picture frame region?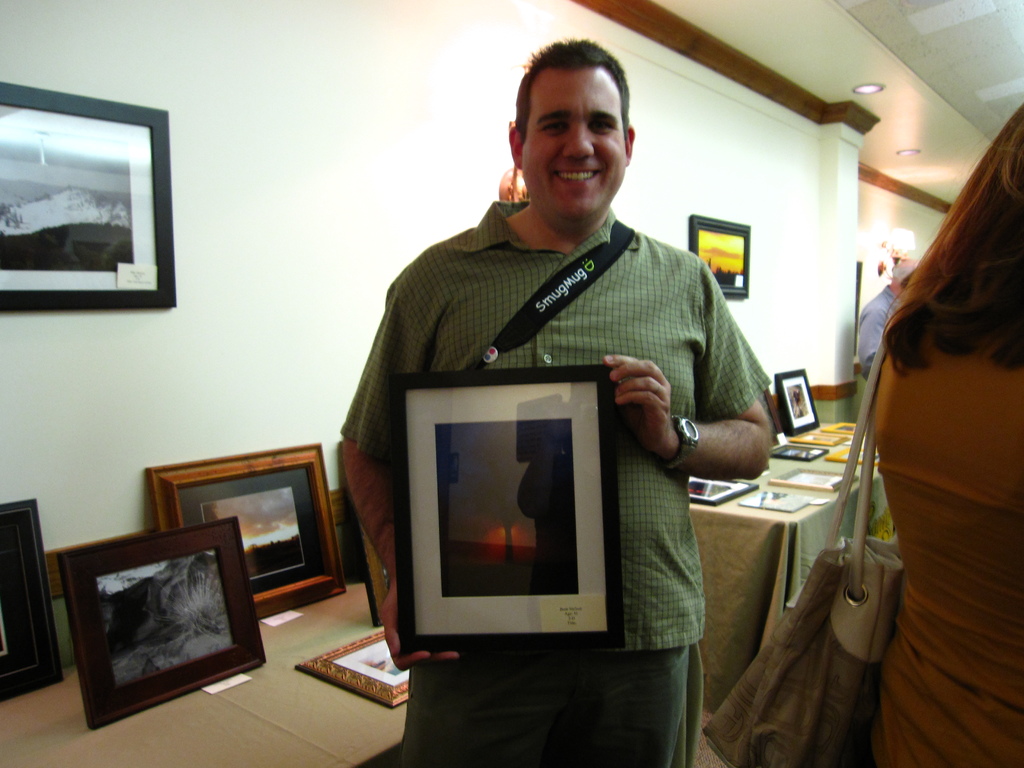
(689, 214, 751, 300)
